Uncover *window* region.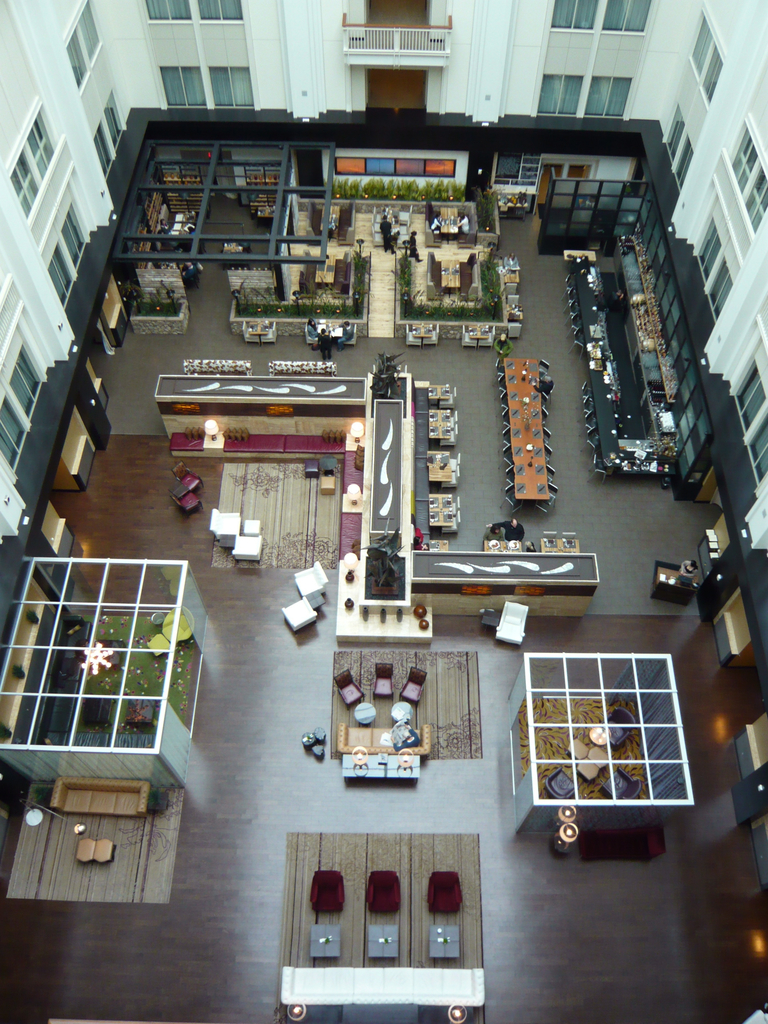
Uncovered: x1=713 y1=264 x2=732 y2=313.
